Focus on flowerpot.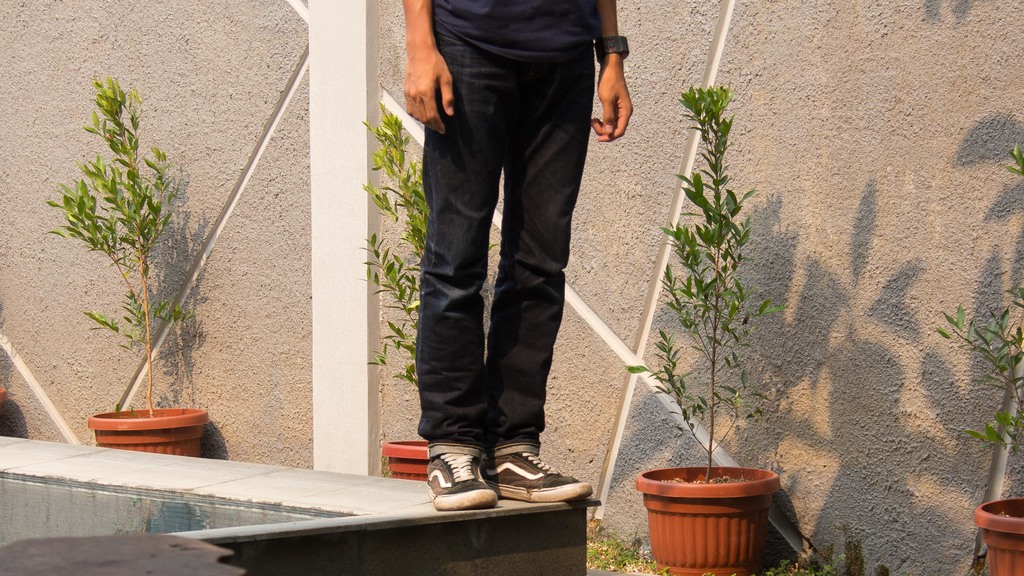
Focused at <box>381,438,428,482</box>.
